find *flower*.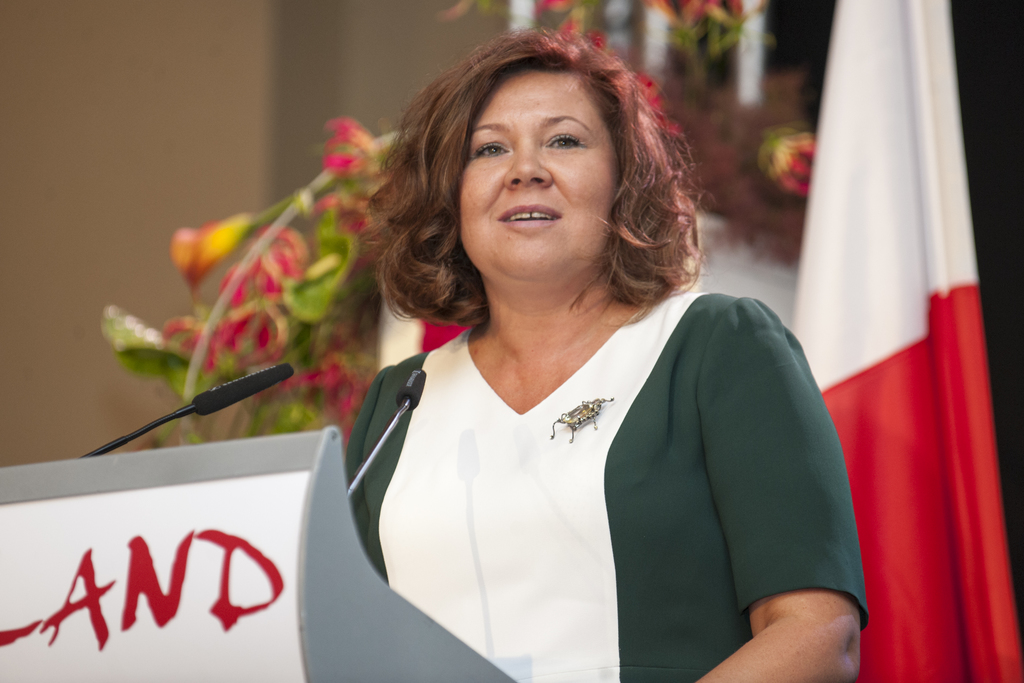
rect(218, 226, 329, 298).
